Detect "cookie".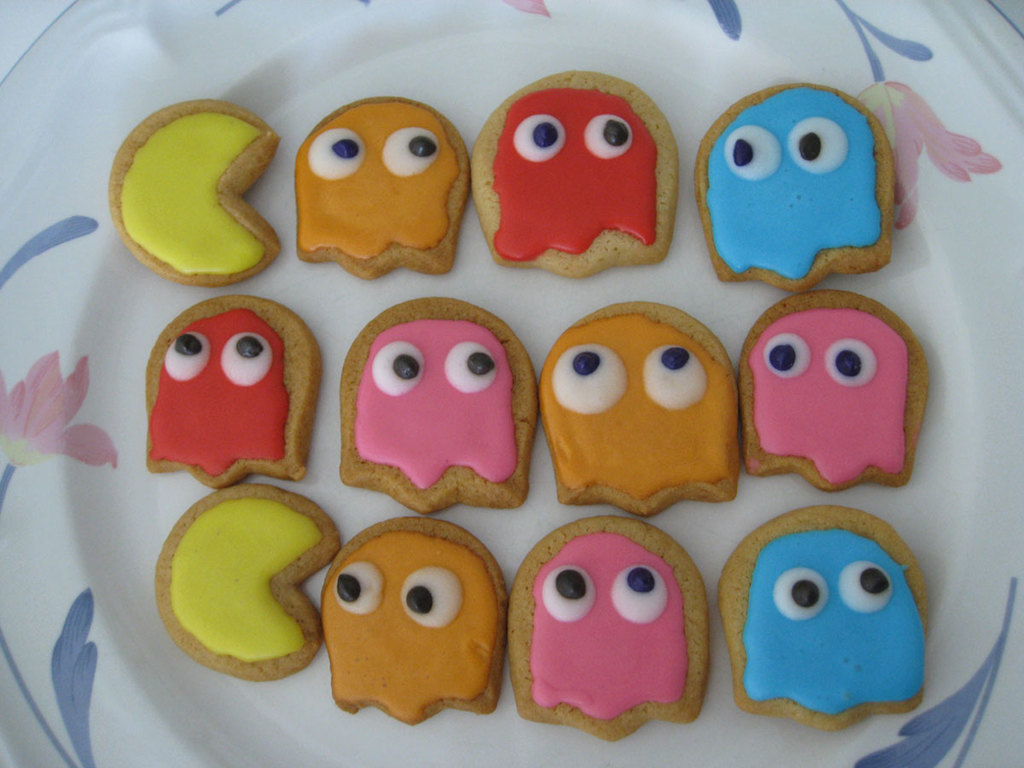
Detected at <box>320,515,507,725</box>.
